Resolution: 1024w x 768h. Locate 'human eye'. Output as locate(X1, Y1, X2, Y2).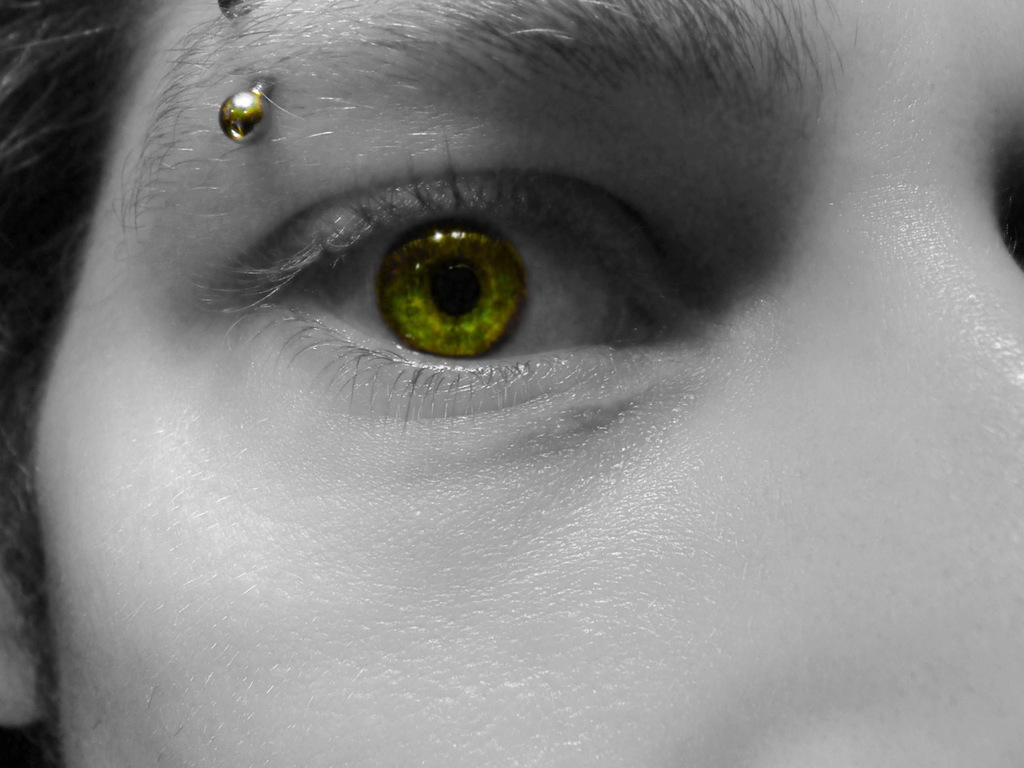
locate(182, 135, 726, 421).
